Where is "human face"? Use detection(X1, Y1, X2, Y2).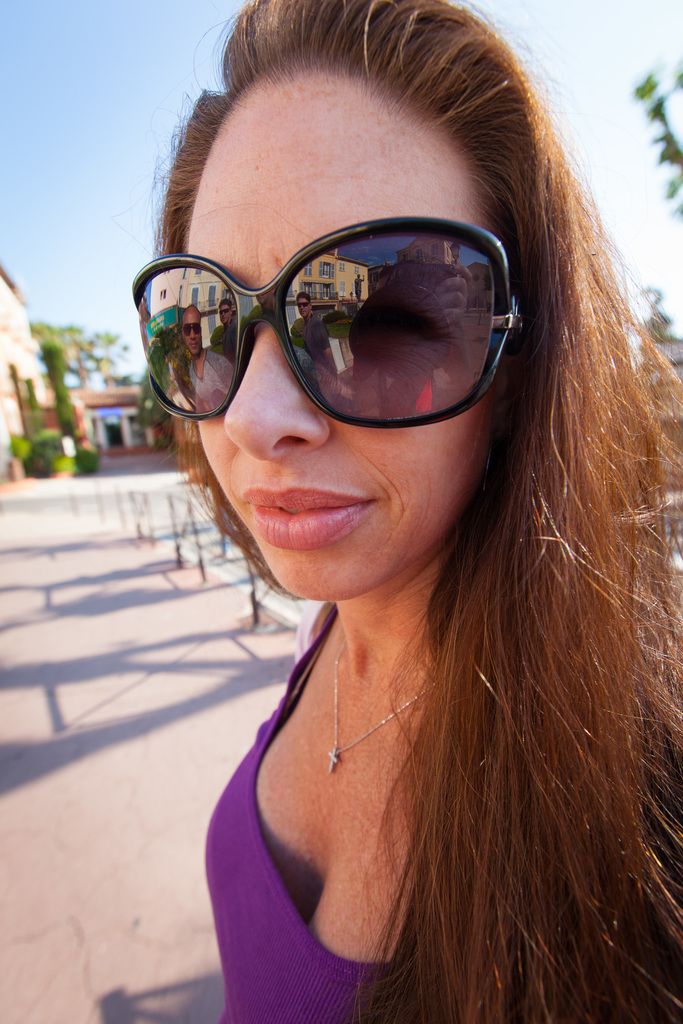
detection(194, 47, 518, 617).
